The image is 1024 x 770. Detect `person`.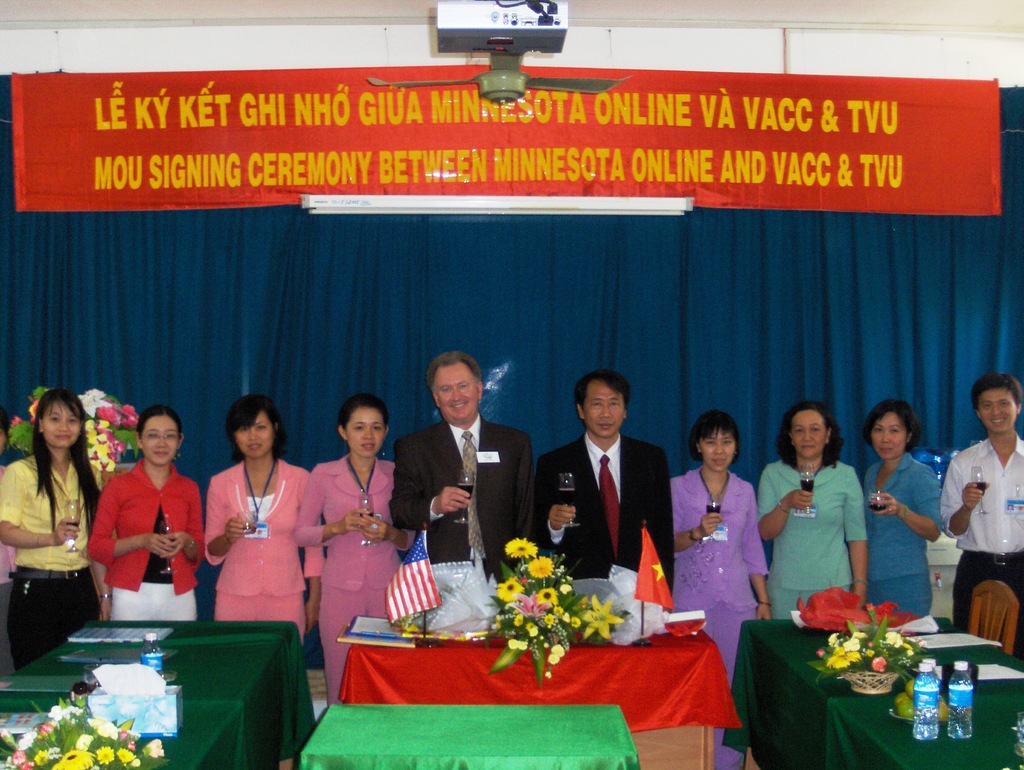
Detection: bbox=(541, 364, 674, 639).
